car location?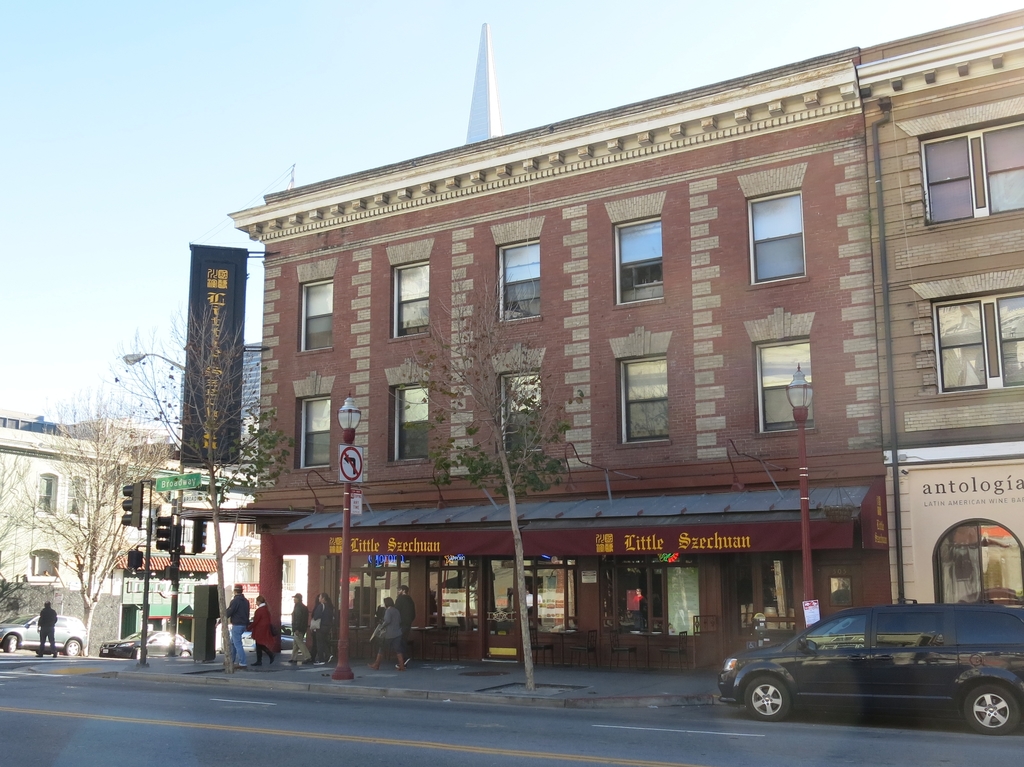
box=[241, 622, 307, 654]
